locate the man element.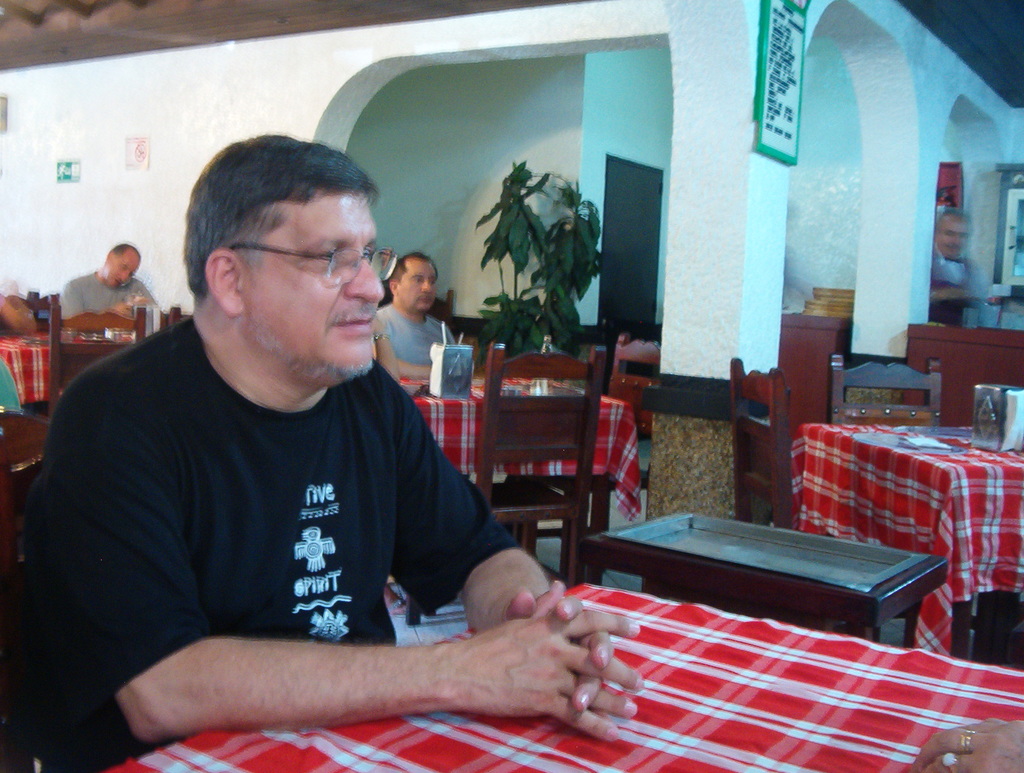
Element bbox: <box>55,241,163,330</box>.
